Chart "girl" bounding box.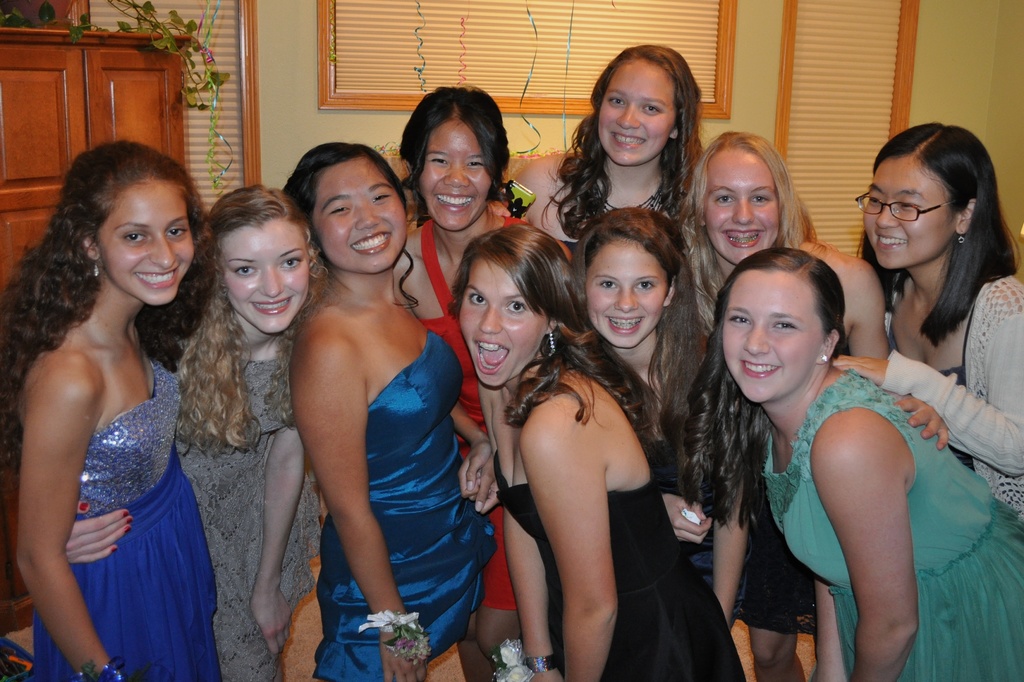
Charted: detection(0, 140, 231, 681).
